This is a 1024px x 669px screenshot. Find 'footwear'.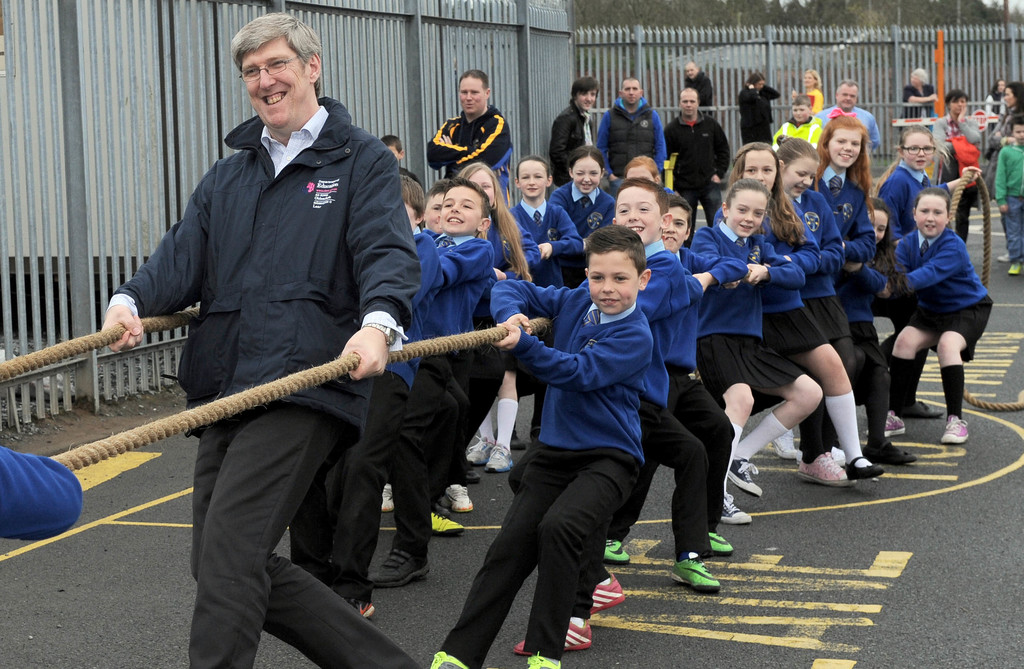
Bounding box: bbox=[586, 577, 627, 614].
